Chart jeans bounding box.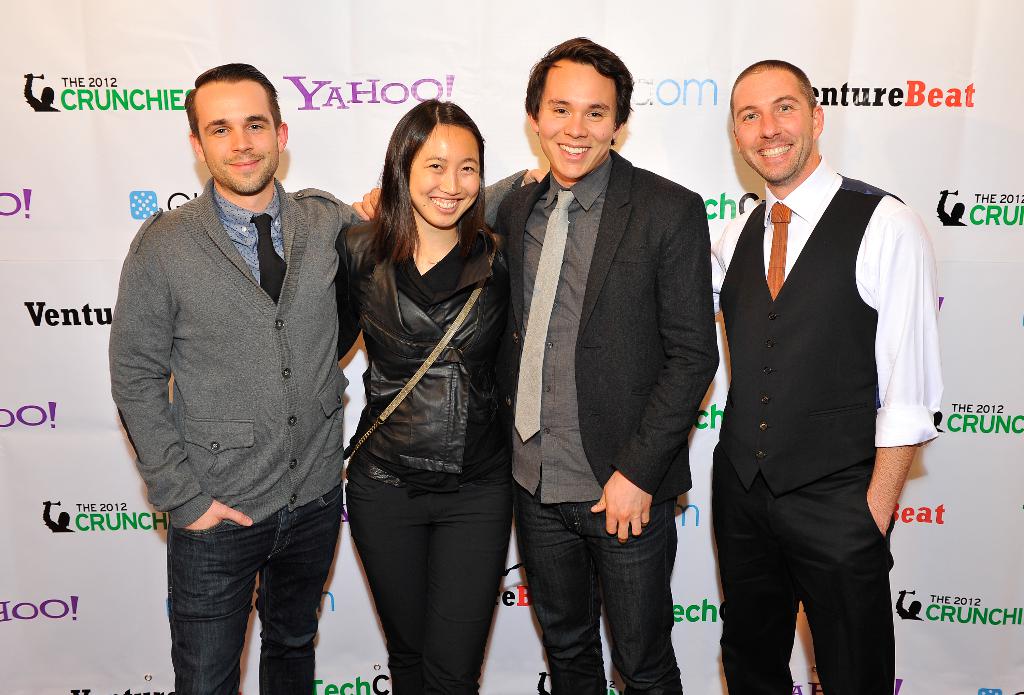
Charted: (left=514, top=494, right=684, bottom=694).
